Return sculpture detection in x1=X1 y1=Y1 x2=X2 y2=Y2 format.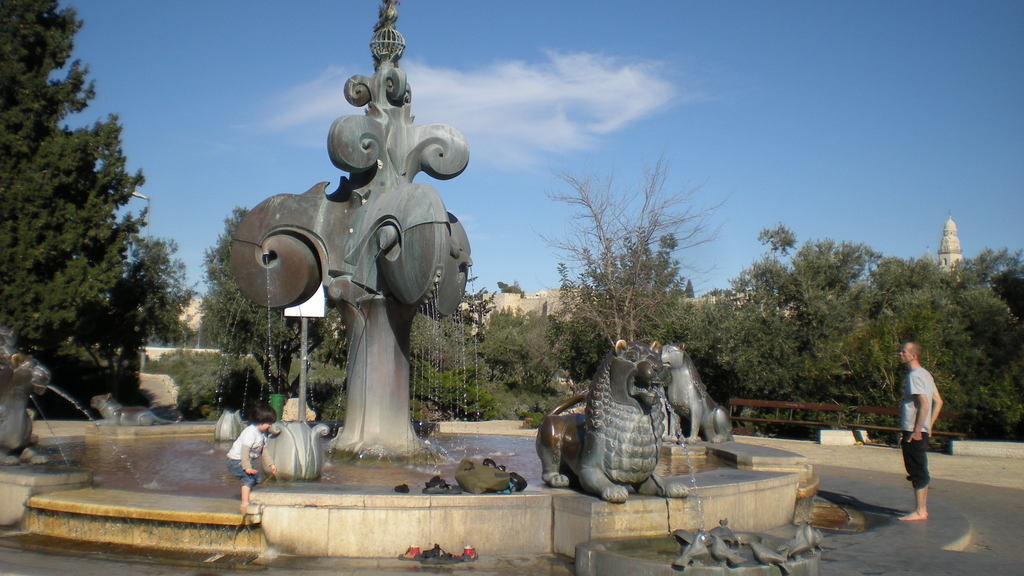
x1=238 y1=29 x2=463 y2=484.
